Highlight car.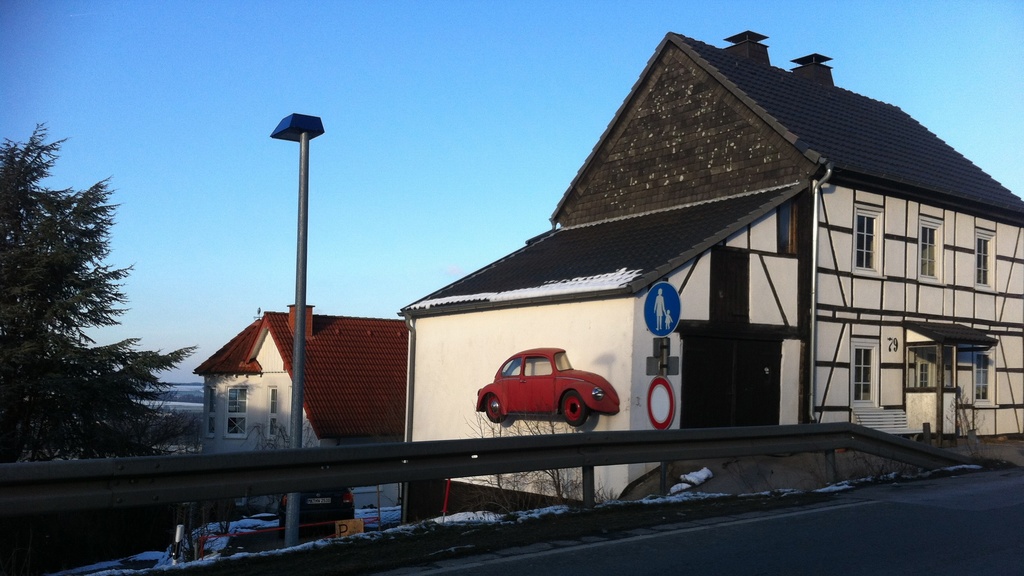
Highlighted region: l=471, t=345, r=614, b=430.
